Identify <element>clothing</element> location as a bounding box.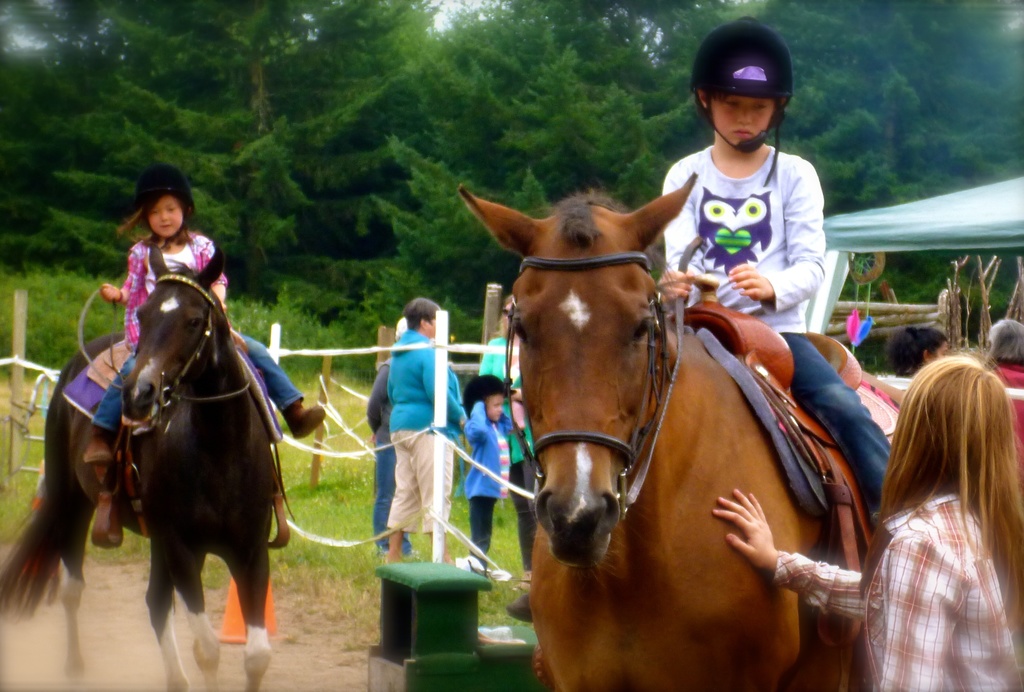
[left=86, top=212, right=307, bottom=434].
